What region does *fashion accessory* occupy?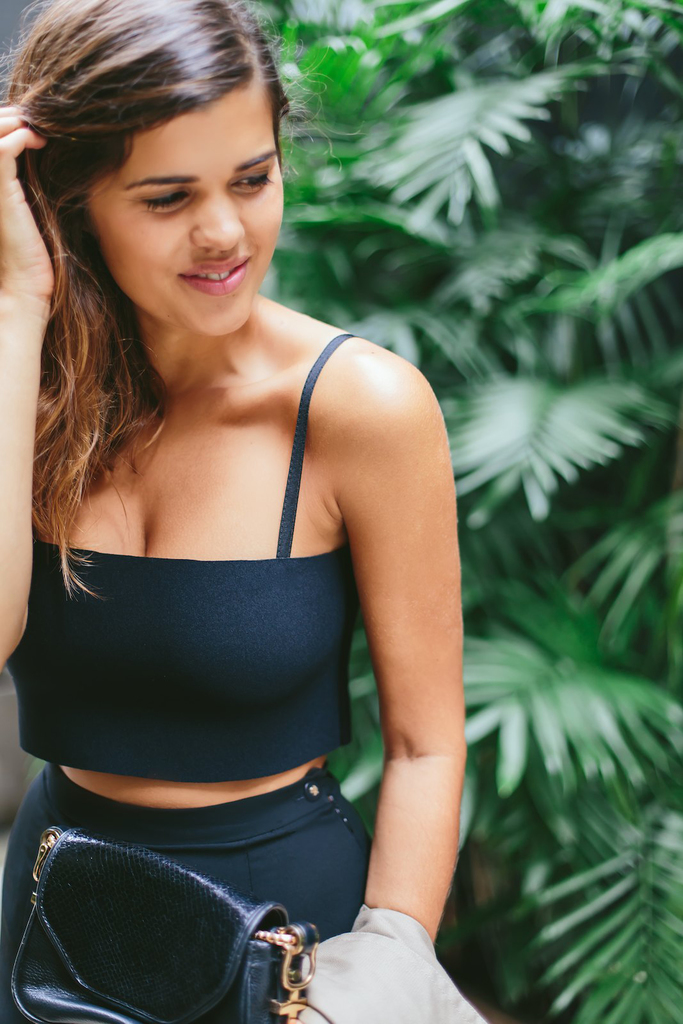
6,826,337,1023.
